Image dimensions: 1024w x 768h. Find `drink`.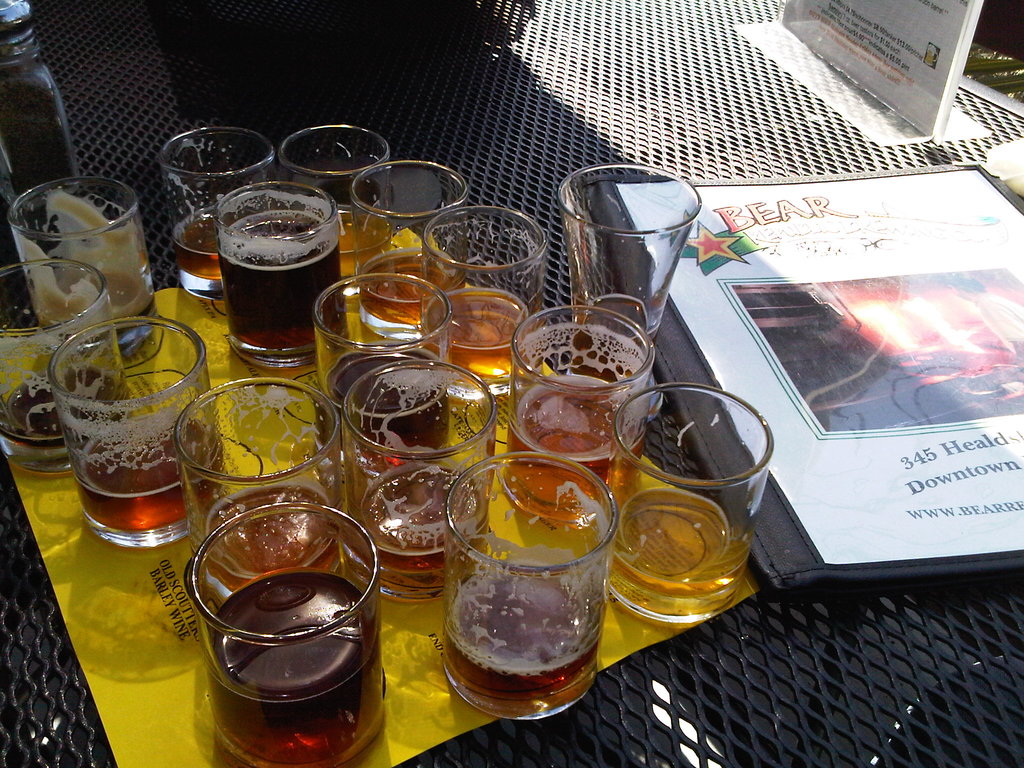
{"left": 73, "top": 420, "right": 227, "bottom": 548}.
